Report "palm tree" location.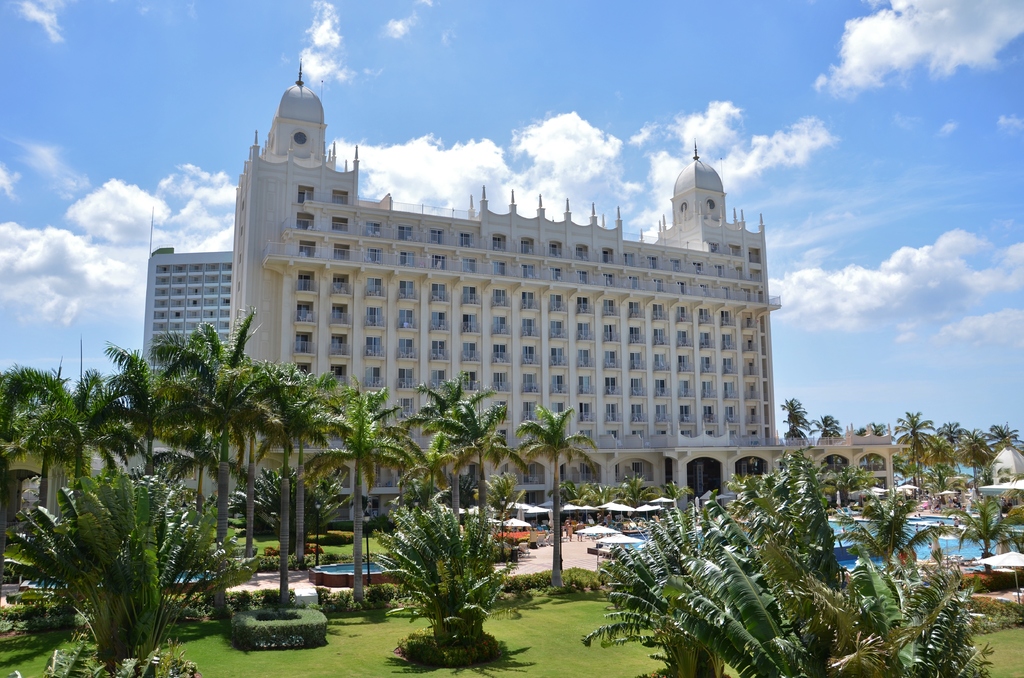
Report: box(251, 375, 314, 585).
